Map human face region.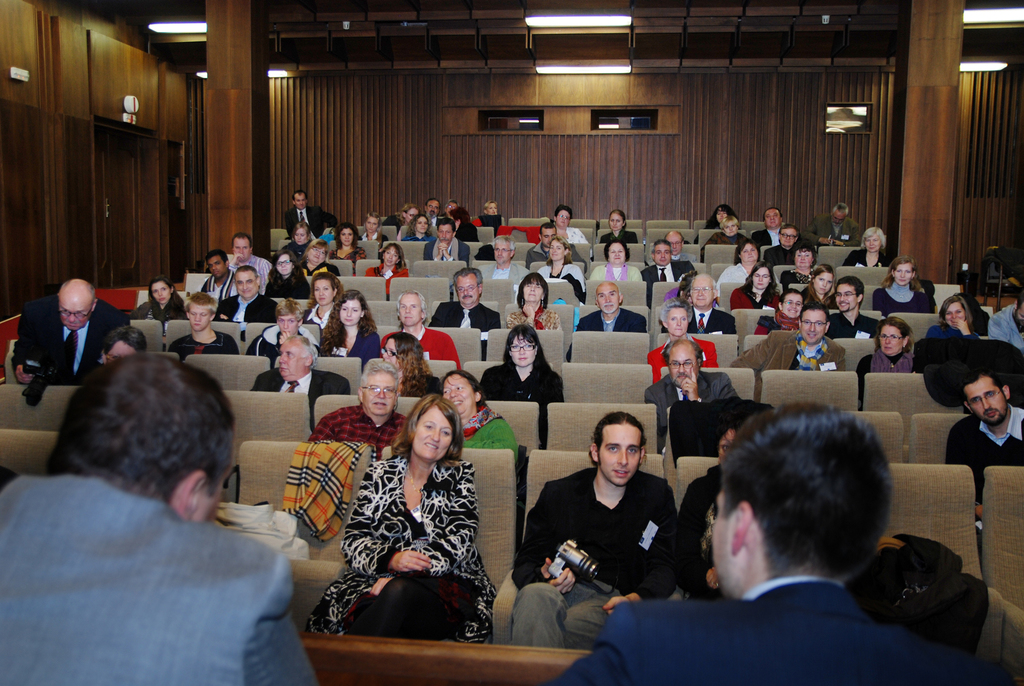
Mapped to detection(945, 302, 963, 326).
